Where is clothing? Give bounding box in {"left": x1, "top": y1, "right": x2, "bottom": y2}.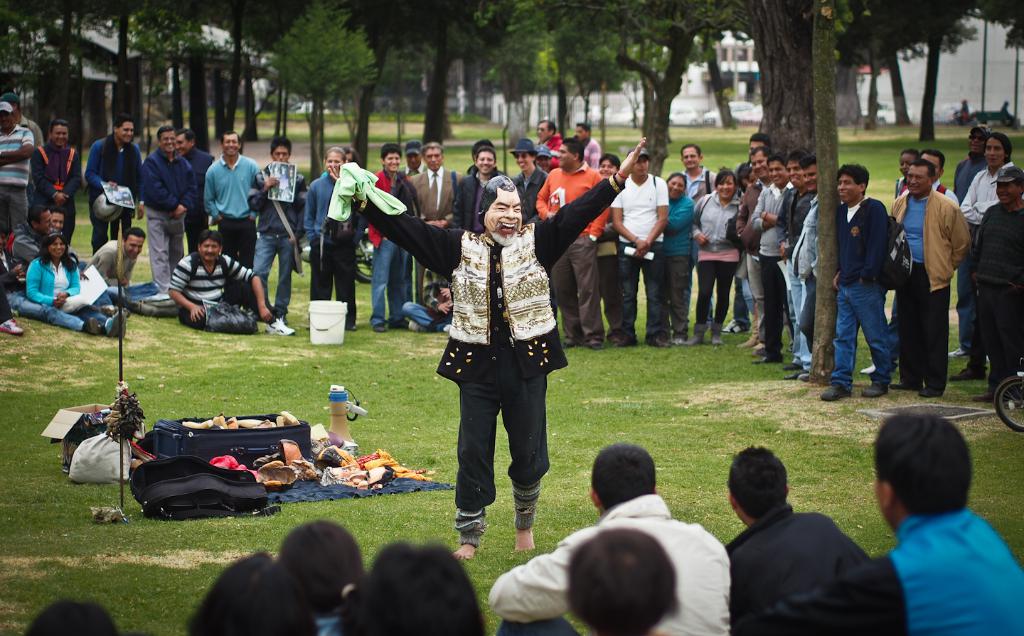
{"left": 880, "top": 192, "right": 965, "bottom": 283}.
